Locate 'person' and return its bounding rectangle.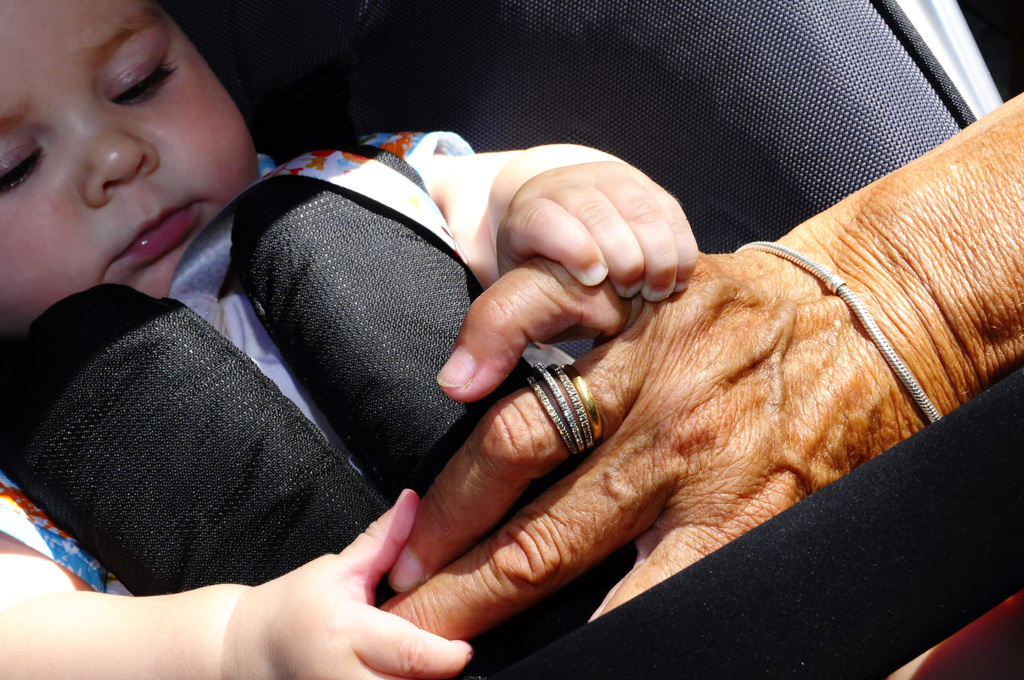
bbox=[0, 0, 698, 679].
